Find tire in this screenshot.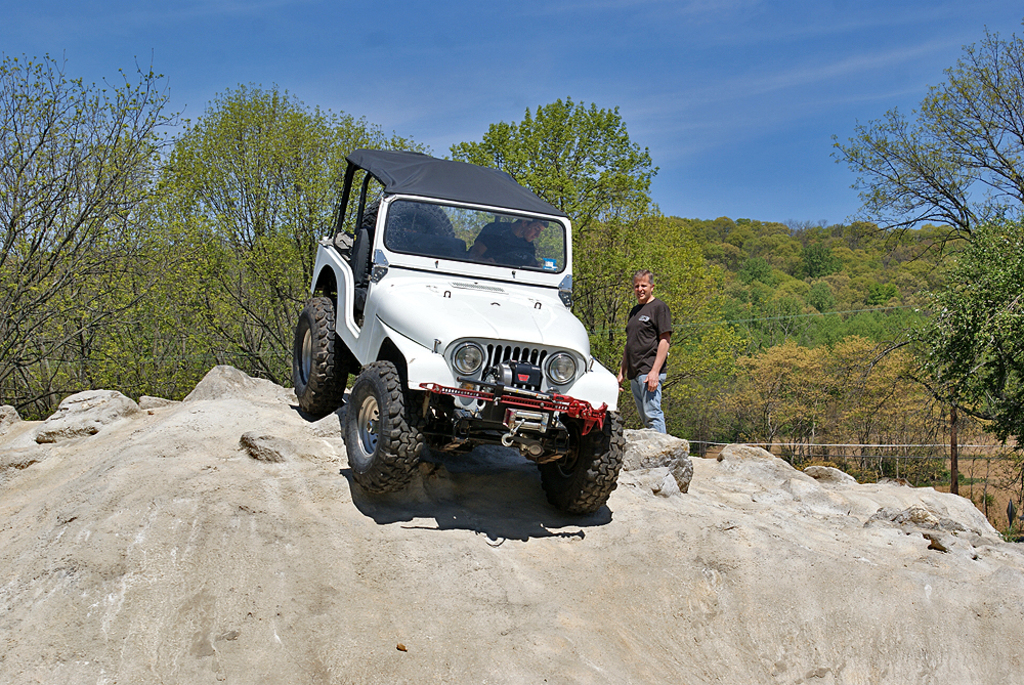
The bounding box for tire is [548,406,627,508].
